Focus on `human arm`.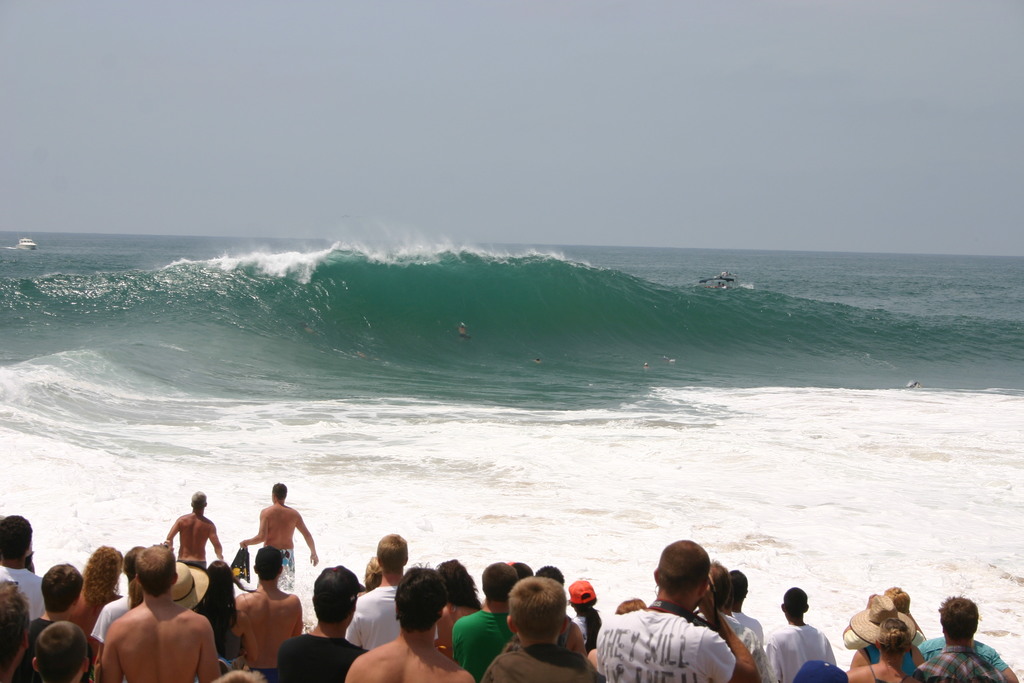
Focused at locate(198, 621, 217, 682).
